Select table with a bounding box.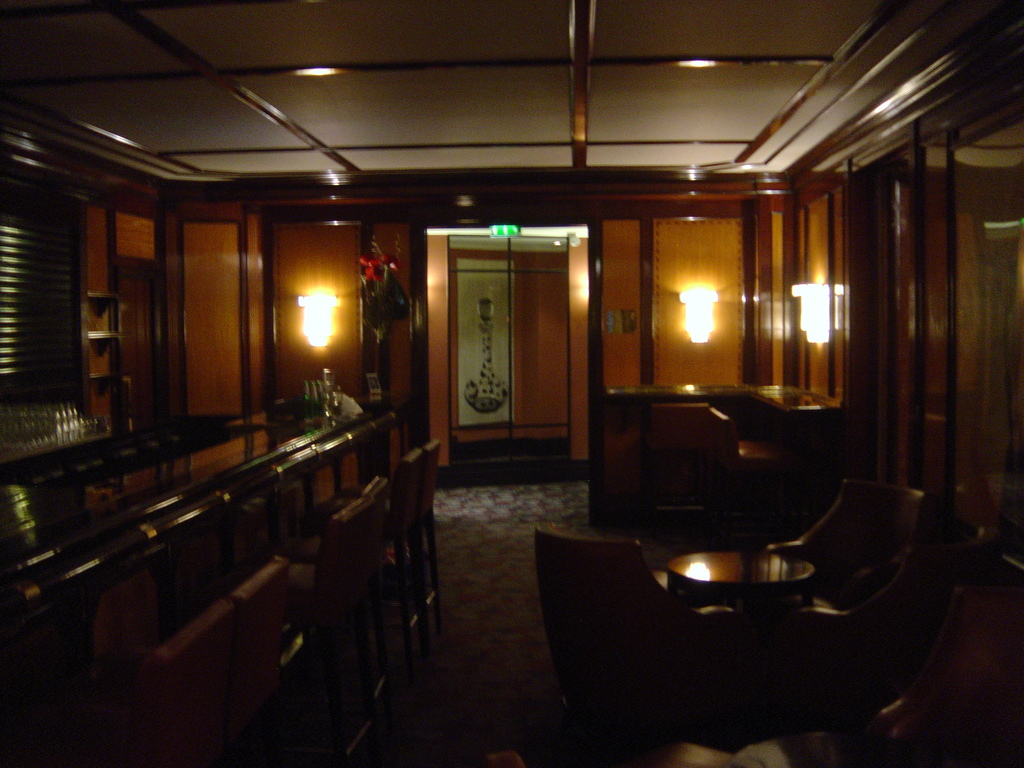
bbox(668, 550, 815, 616).
